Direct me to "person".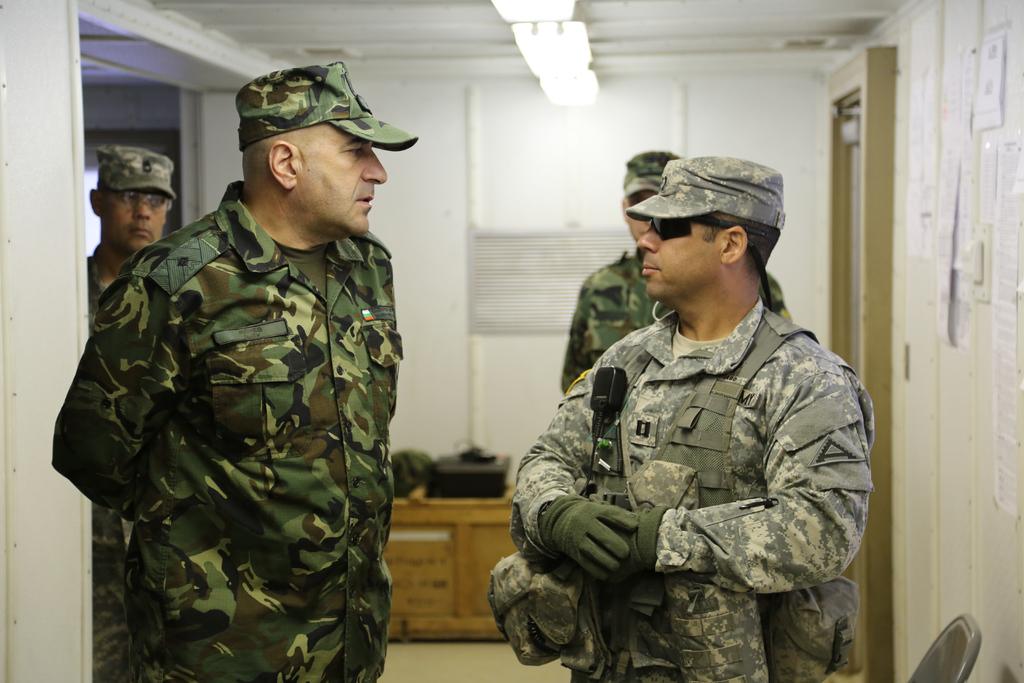
Direction: <bbox>73, 136, 202, 682</bbox>.
